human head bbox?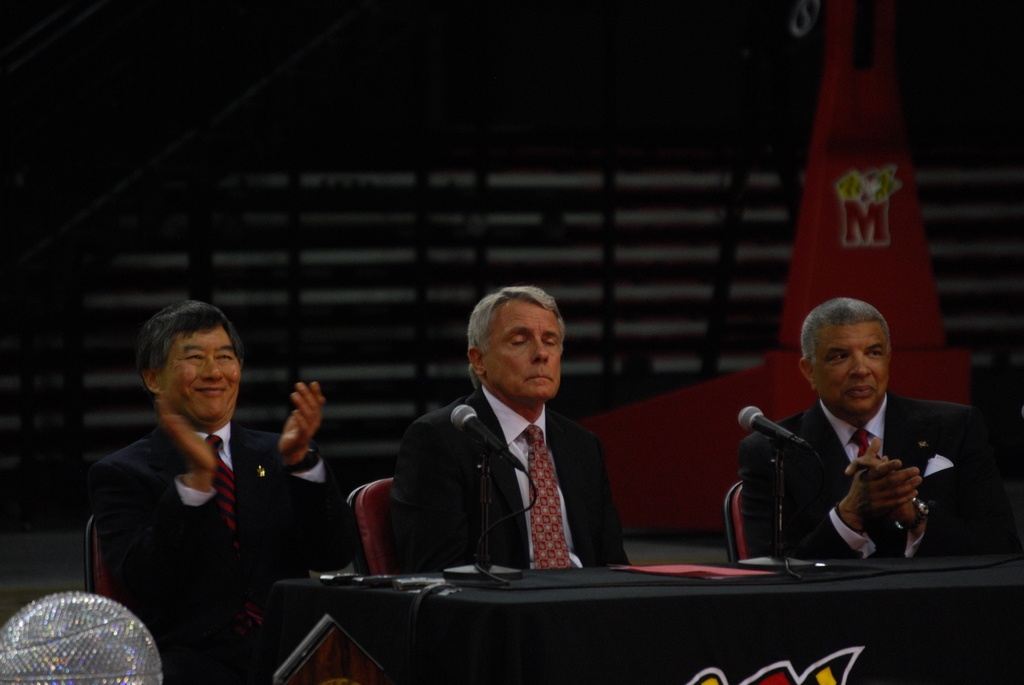
[129,301,246,423]
